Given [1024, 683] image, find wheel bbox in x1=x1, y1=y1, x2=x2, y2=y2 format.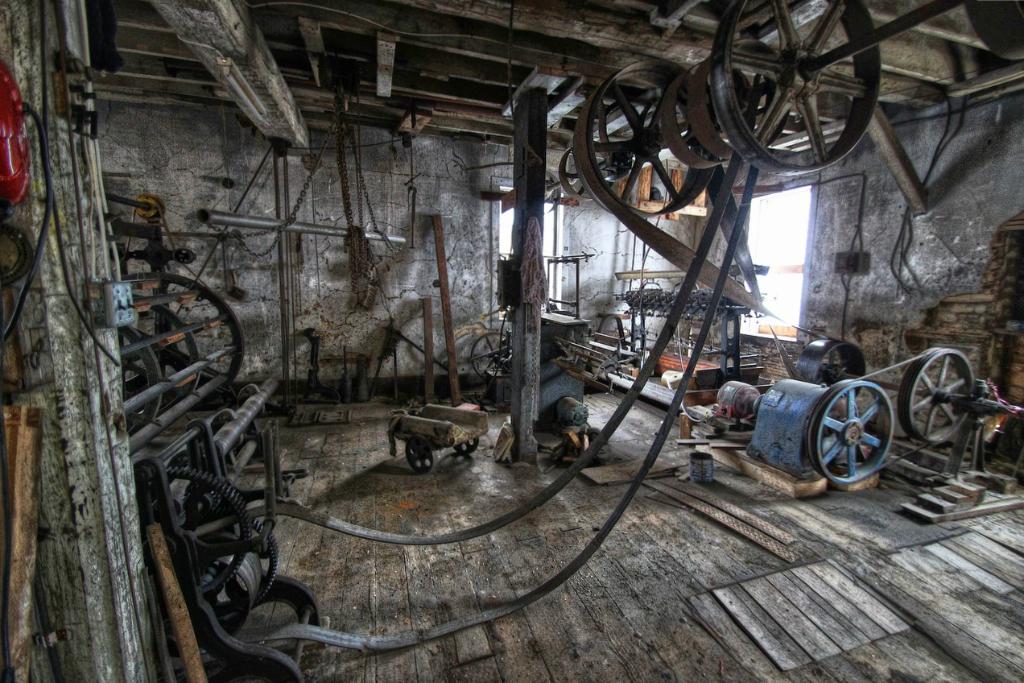
x1=452, y1=438, x2=479, y2=457.
